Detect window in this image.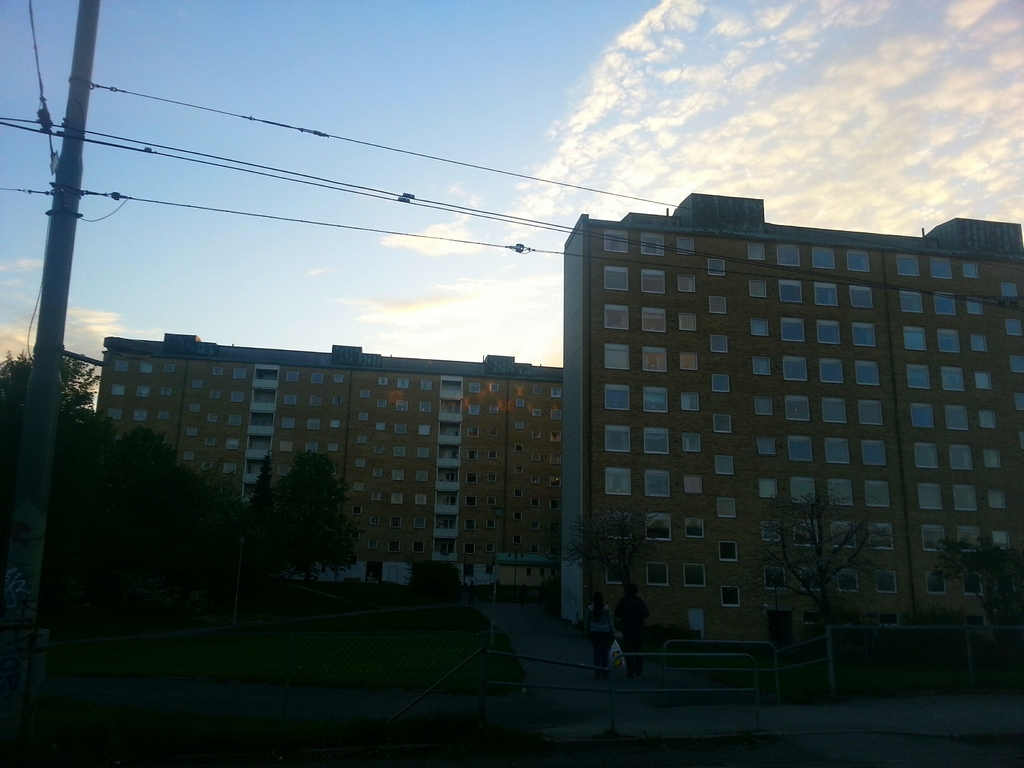
Detection: region(308, 417, 319, 429).
